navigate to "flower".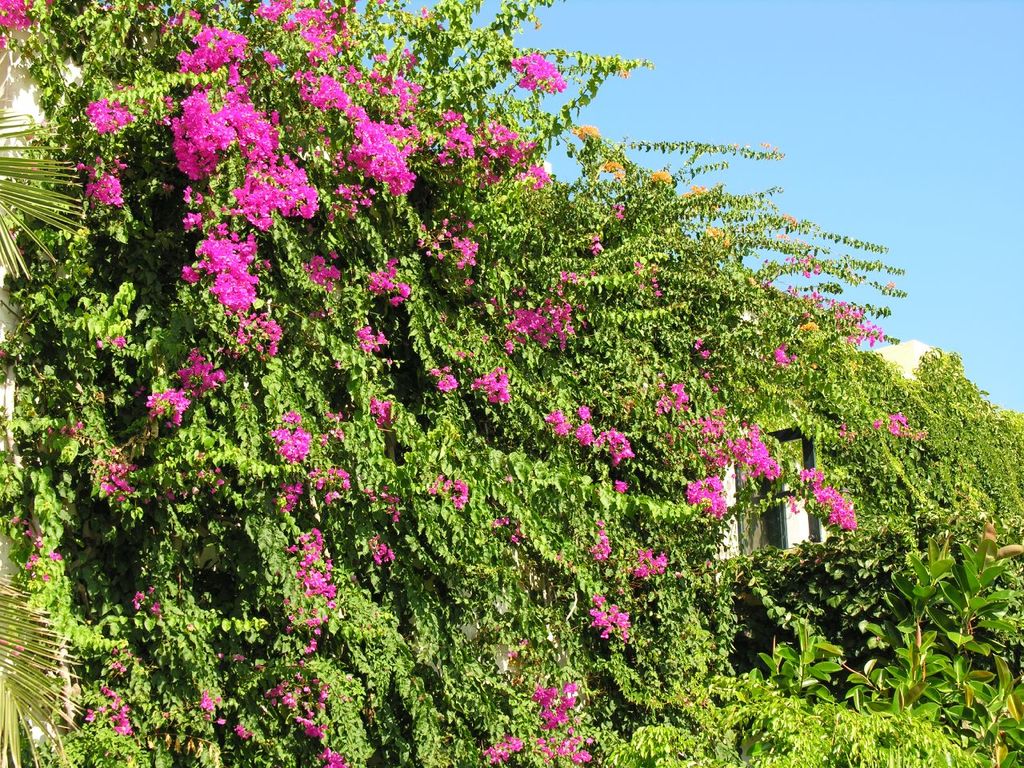
Navigation target: 567,271,579,282.
